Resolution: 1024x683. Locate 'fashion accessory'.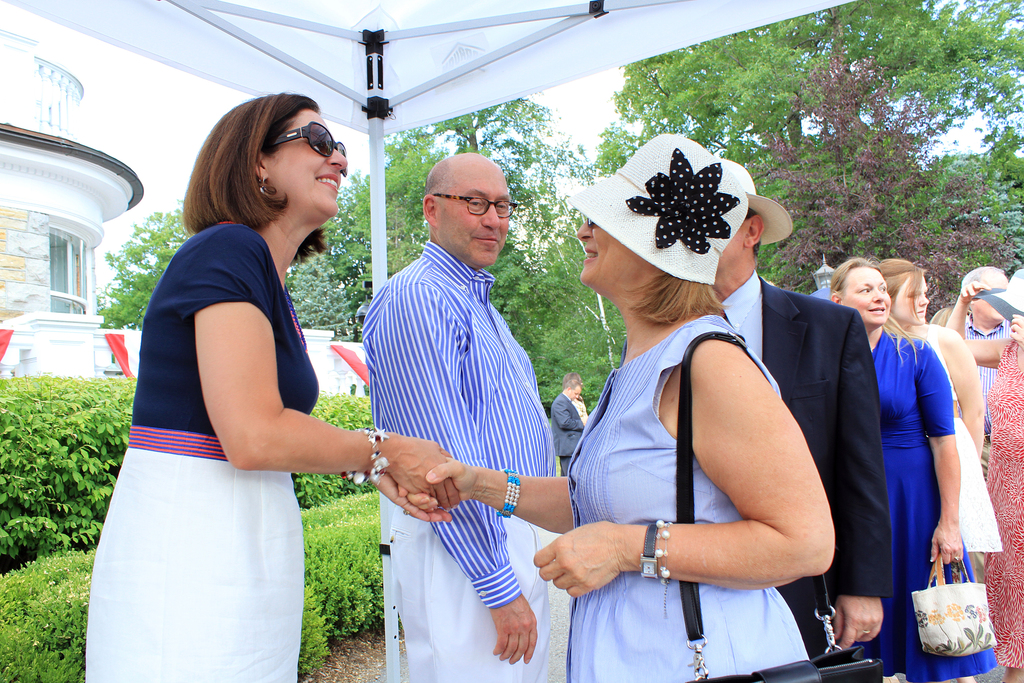
971:270:1023:322.
